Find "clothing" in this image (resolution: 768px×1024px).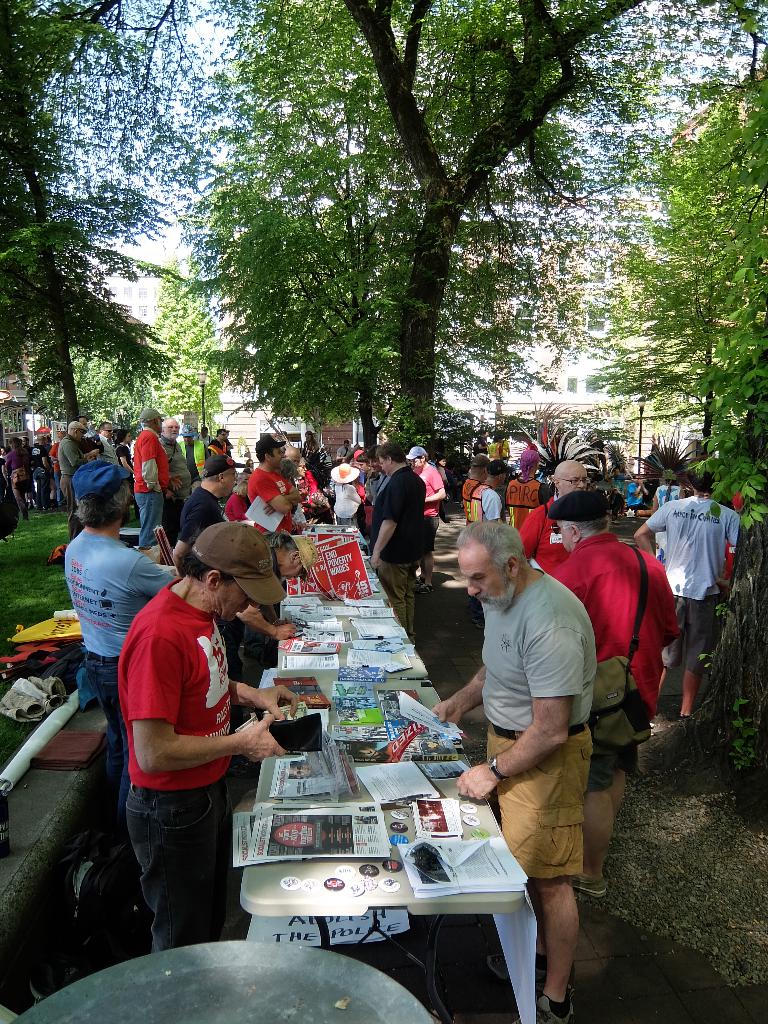
l=102, t=541, r=285, b=947.
